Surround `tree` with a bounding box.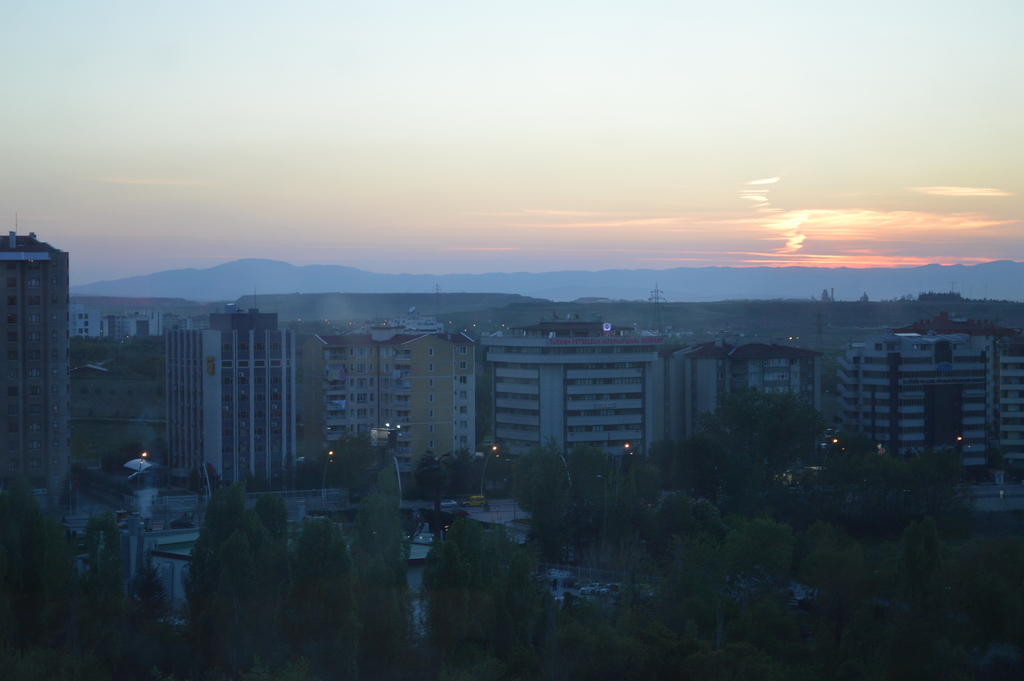
<bbox>826, 432, 959, 504</bbox>.
